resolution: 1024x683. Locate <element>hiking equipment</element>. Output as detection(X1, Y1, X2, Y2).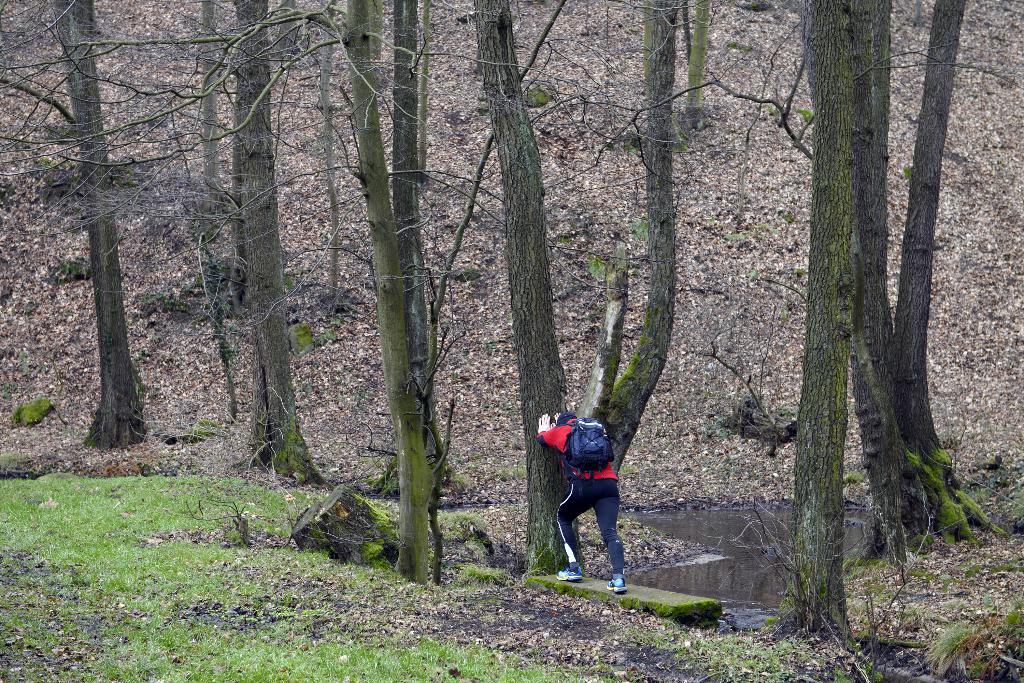
detection(555, 417, 612, 476).
